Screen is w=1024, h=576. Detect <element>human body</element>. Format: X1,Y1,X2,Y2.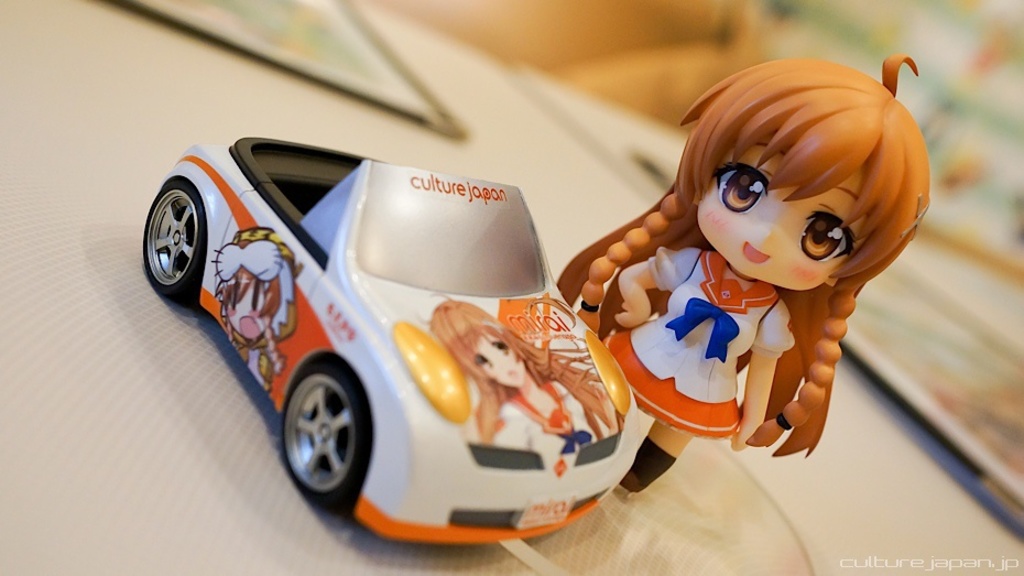
420,296,600,467.
